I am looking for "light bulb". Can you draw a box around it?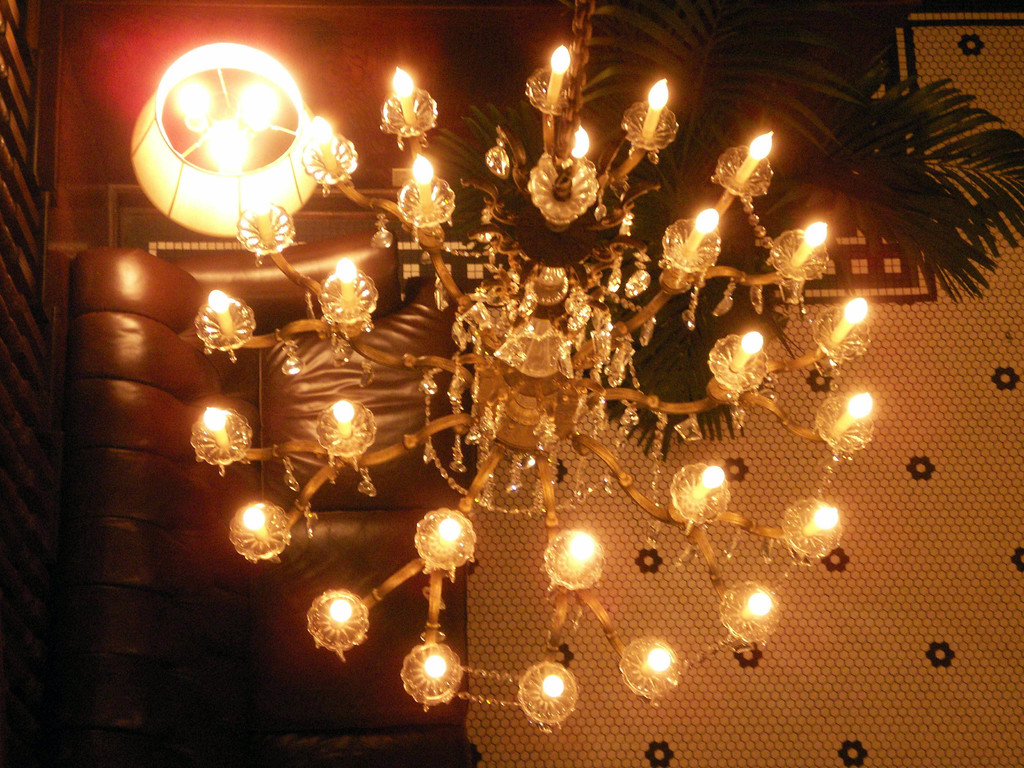
Sure, the bounding box is bbox=(649, 80, 666, 109).
